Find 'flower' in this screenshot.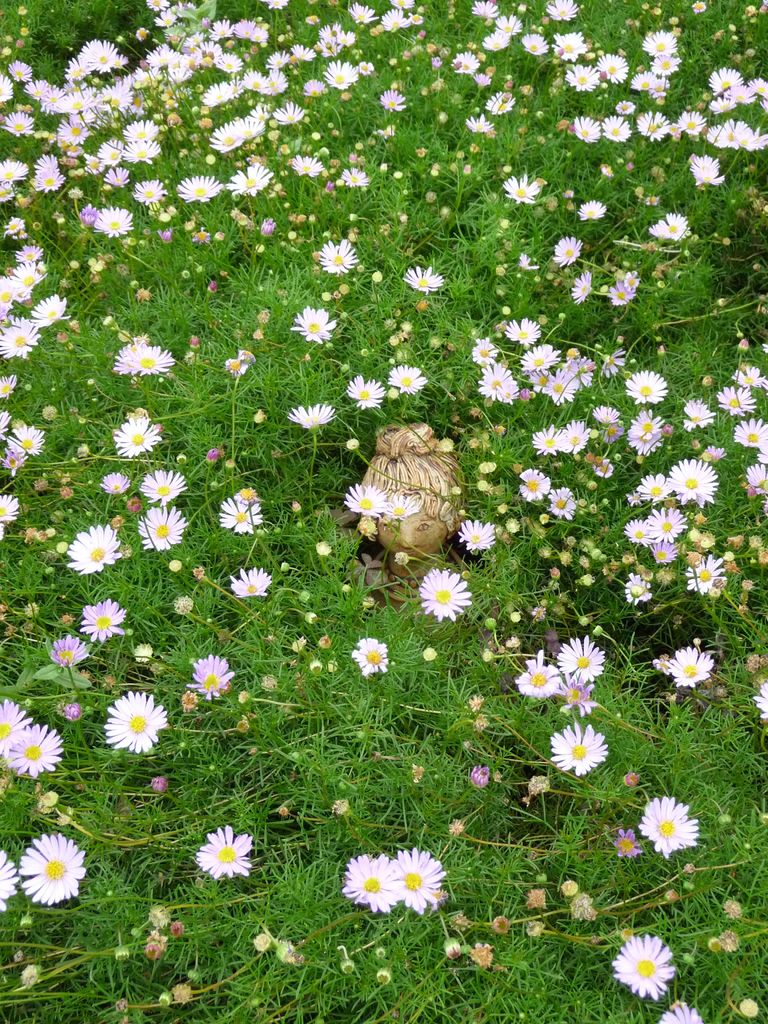
The bounding box for 'flower' is rect(662, 645, 713, 691).
